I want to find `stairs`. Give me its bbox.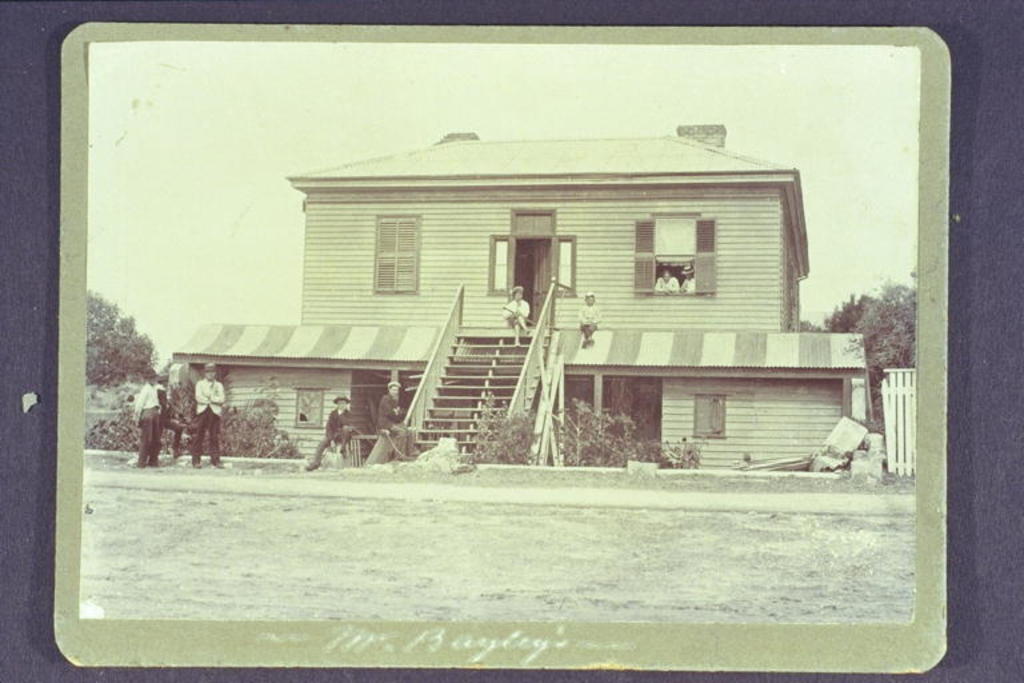
left=411, top=323, right=556, bottom=462.
